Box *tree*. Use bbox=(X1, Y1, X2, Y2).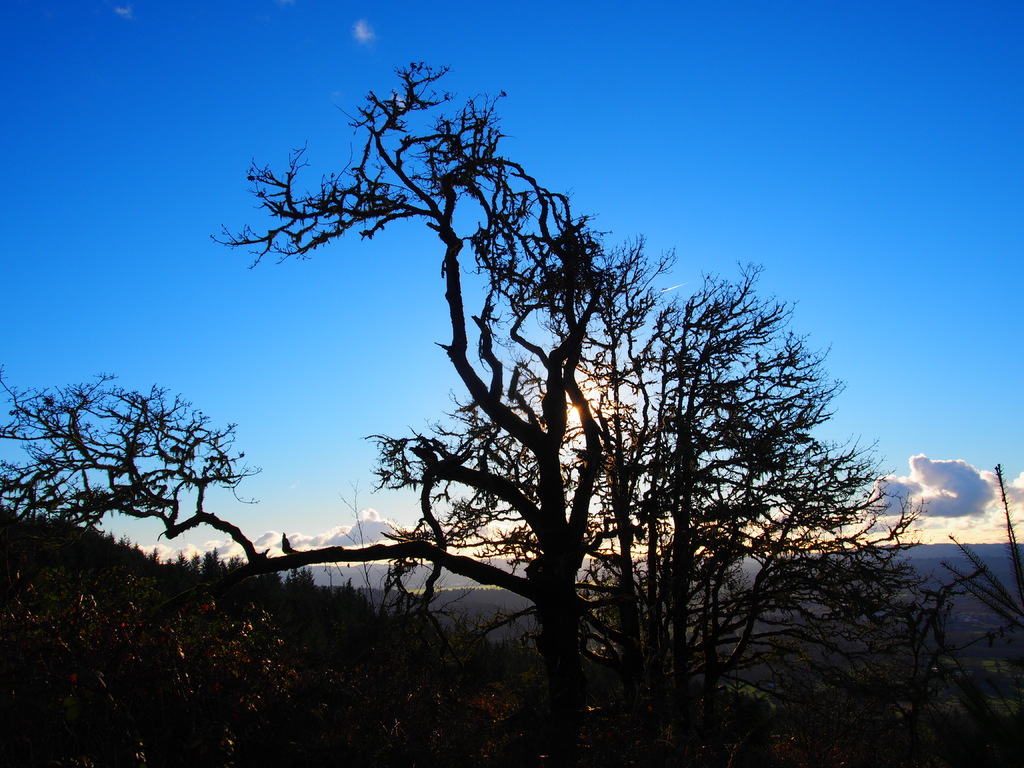
bbox=(173, 550, 195, 589).
